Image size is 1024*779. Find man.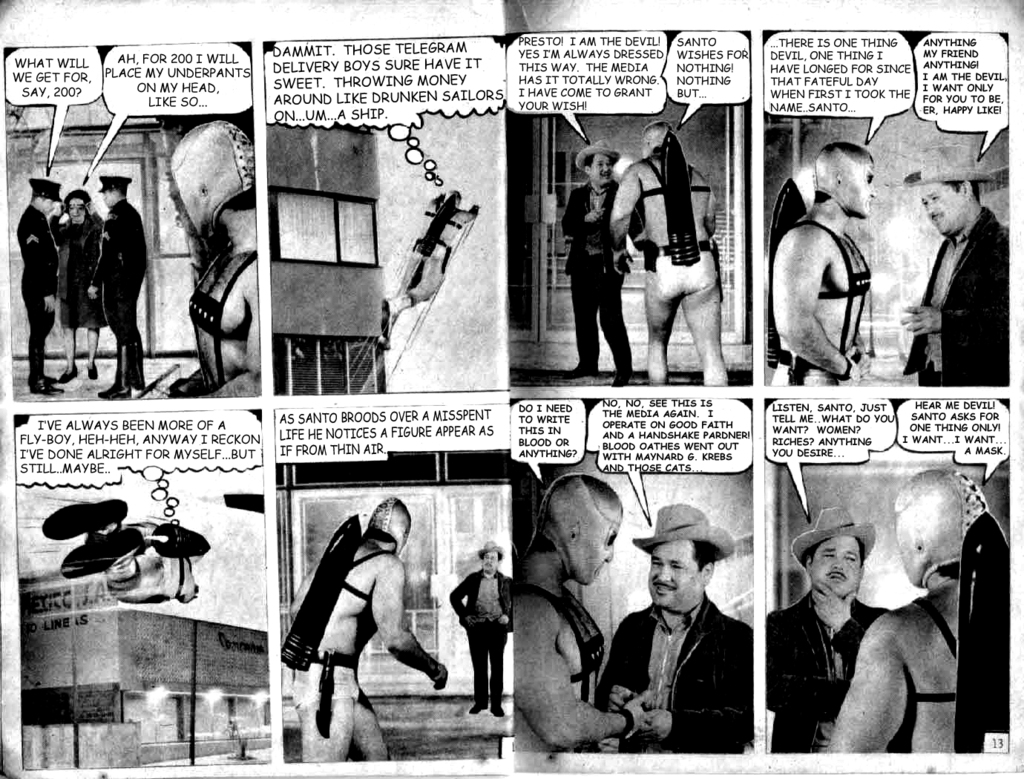
crop(767, 506, 889, 755).
